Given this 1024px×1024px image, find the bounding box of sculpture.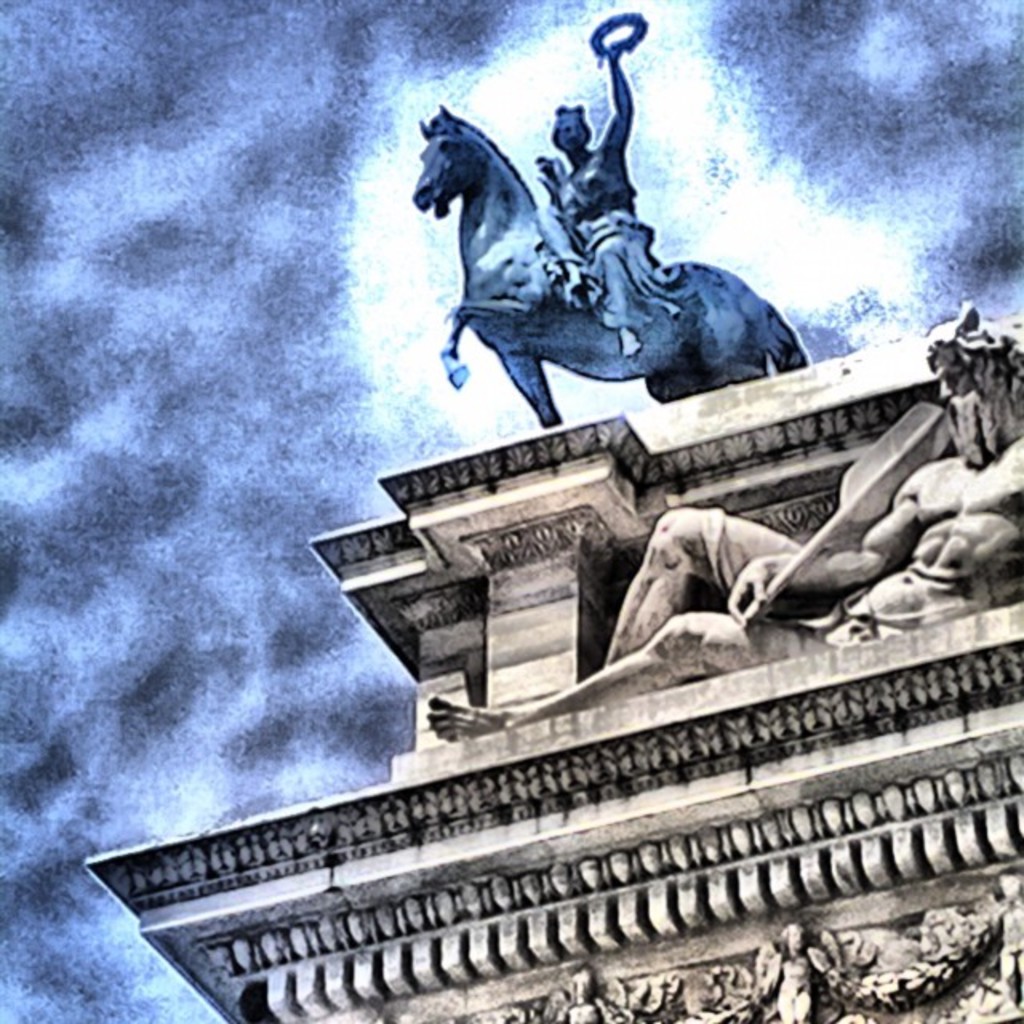
<box>750,914,842,1022</box>.
